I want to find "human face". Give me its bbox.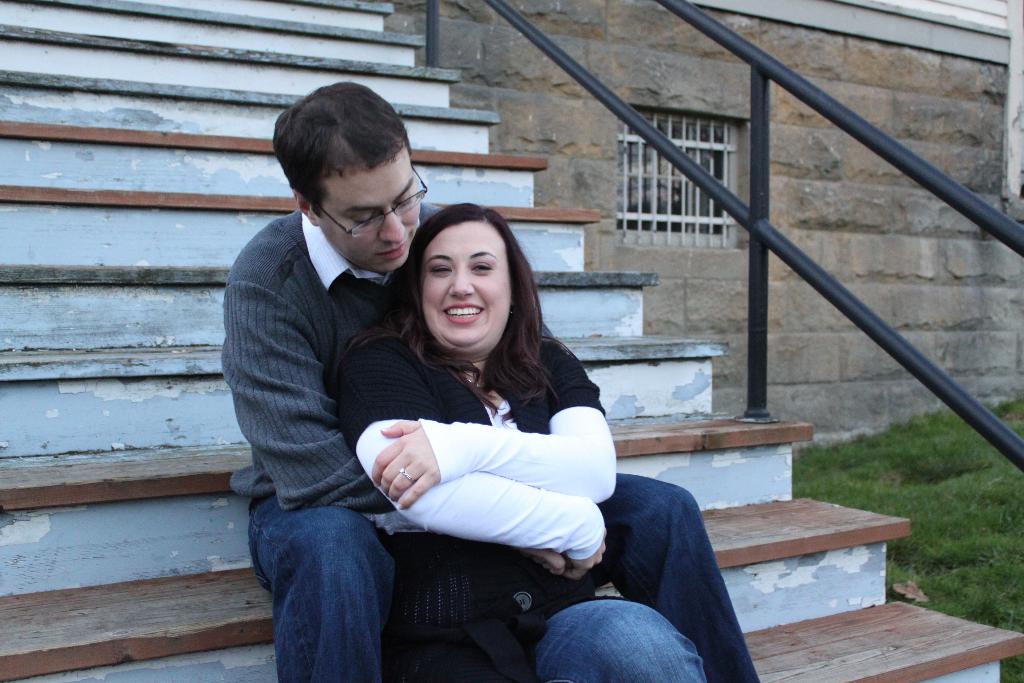
424/217/509/354.
